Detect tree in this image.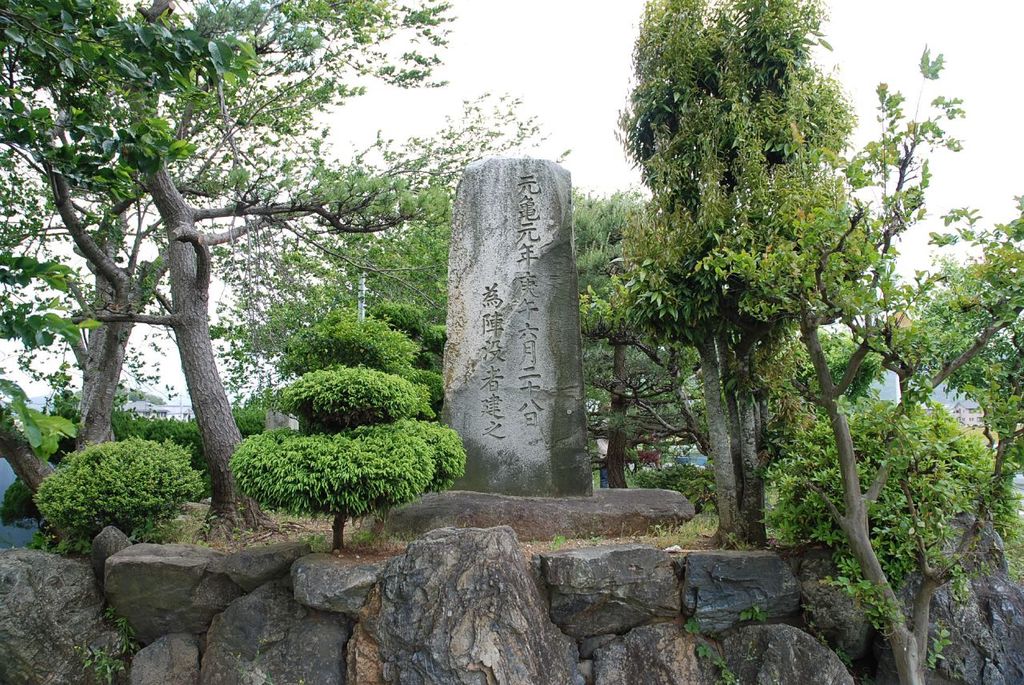
Detection: <region>0, 0, 458, 560</region>.
